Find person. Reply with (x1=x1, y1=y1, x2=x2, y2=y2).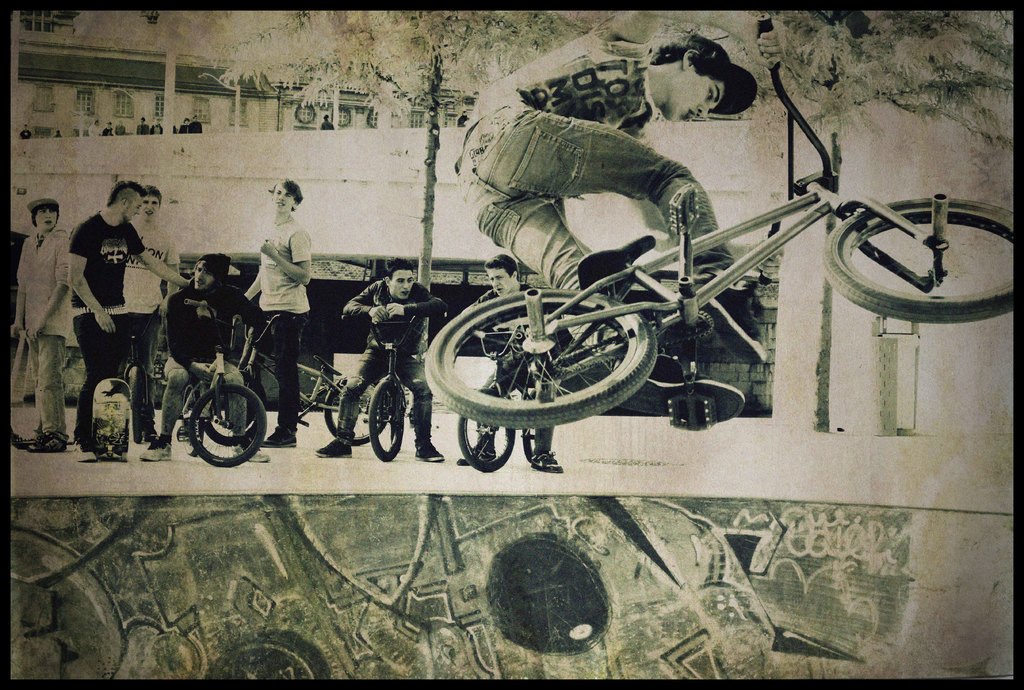
(x1=451, y1=6, x2=781, y2=431).
